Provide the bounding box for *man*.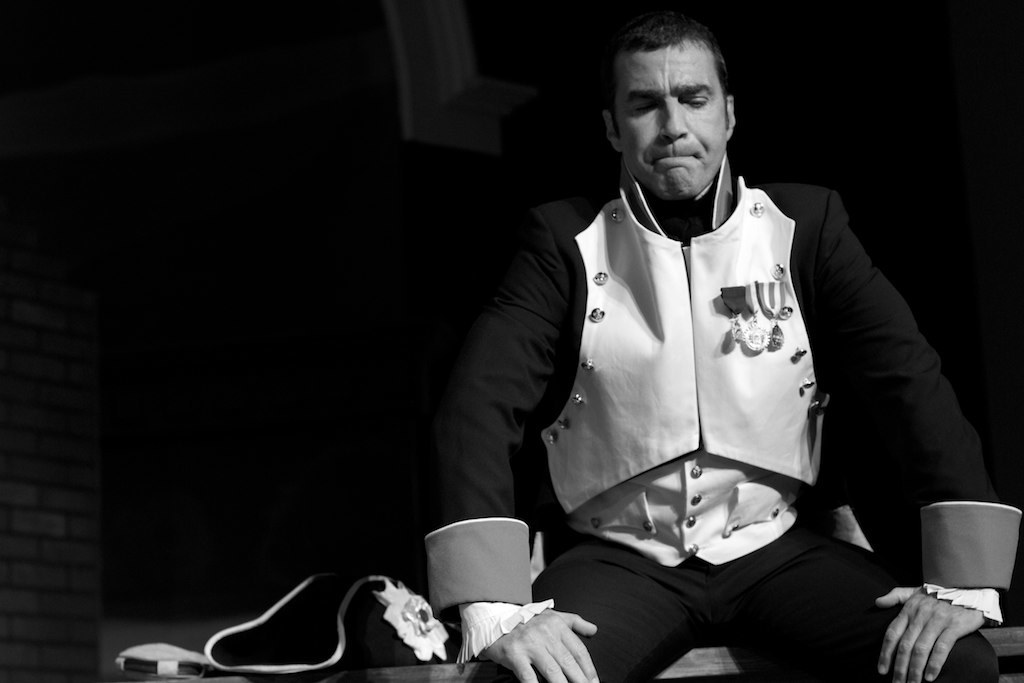
box=[406, 43, 978, 662].
